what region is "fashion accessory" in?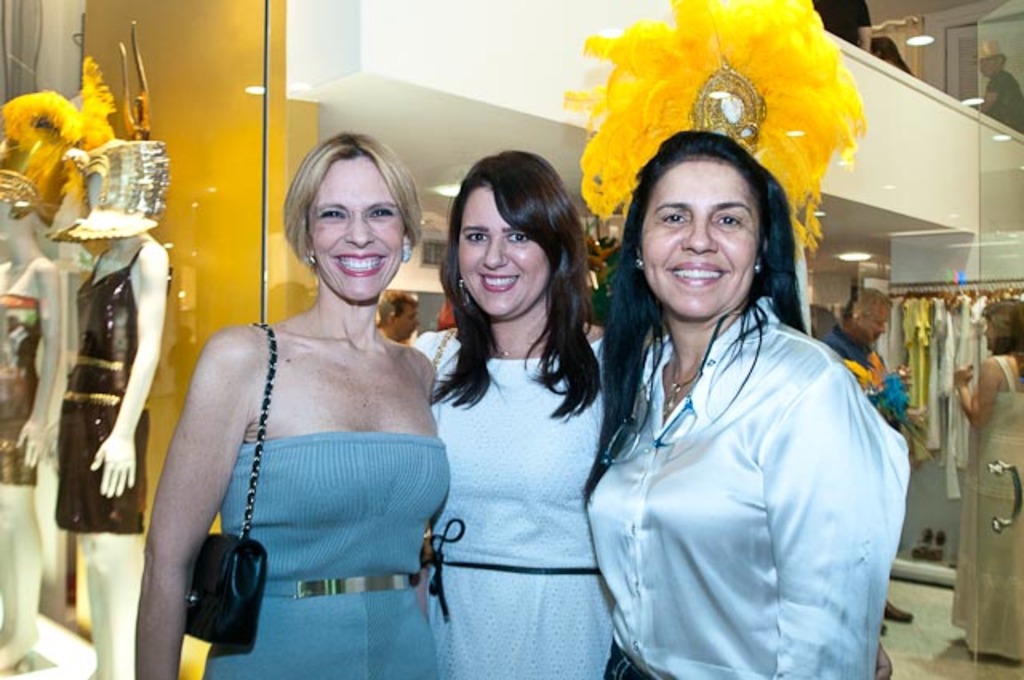
<bbox>182, 322, 270, 653</bbox>.
